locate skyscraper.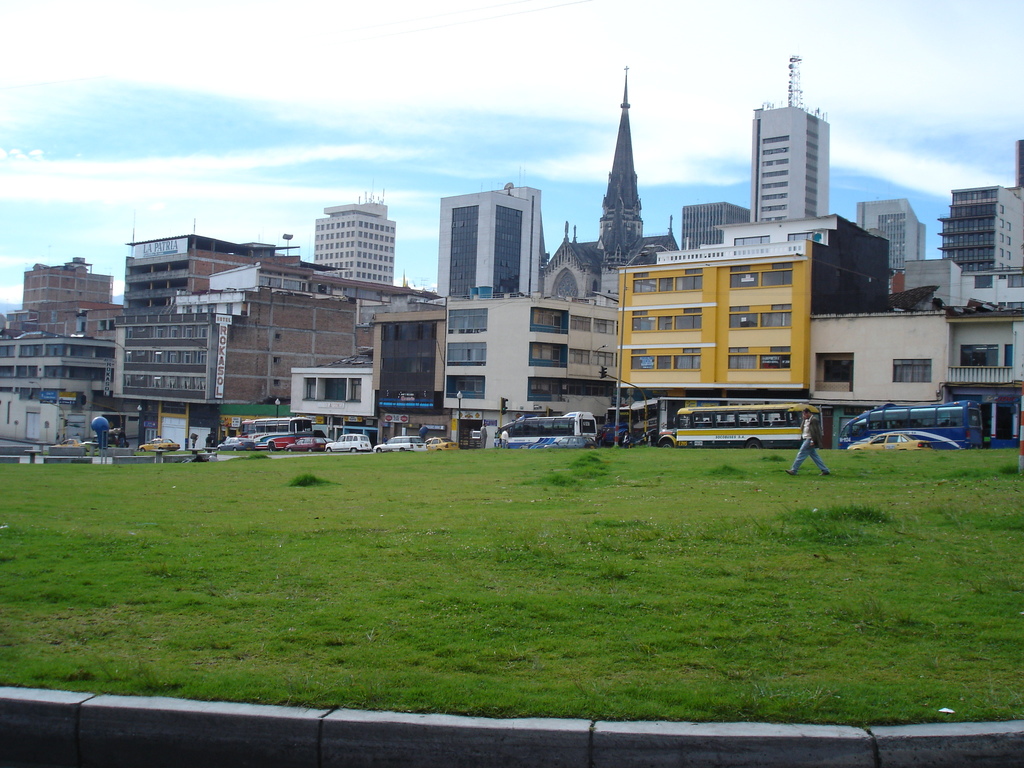
Bounding box: Rect(744, 94, 834, 223).
